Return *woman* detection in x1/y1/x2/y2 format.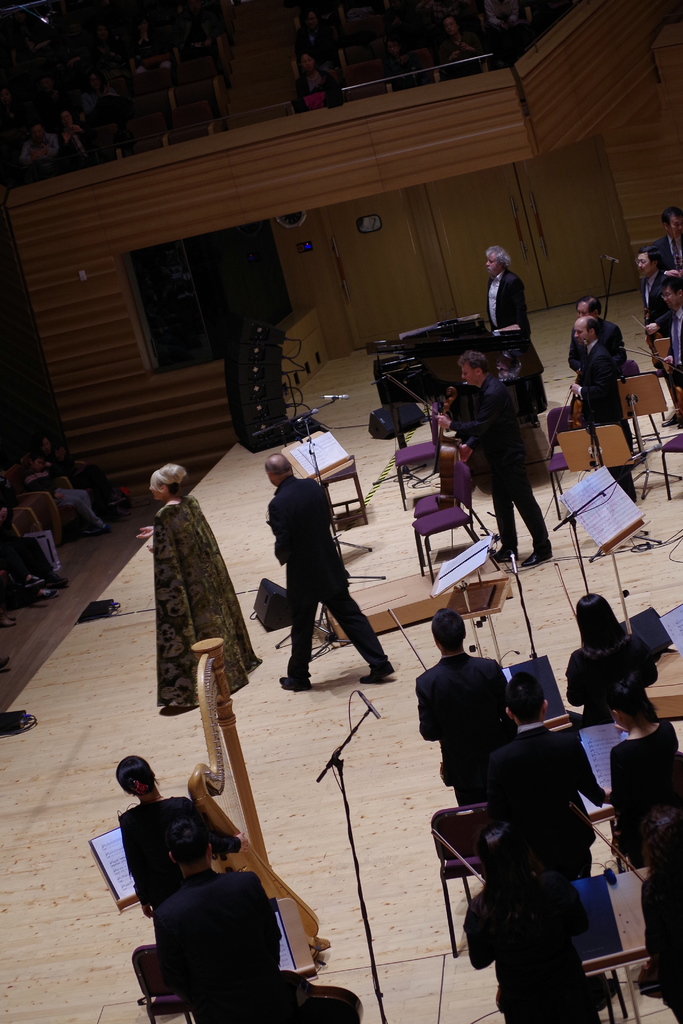
565/593/658/729.
